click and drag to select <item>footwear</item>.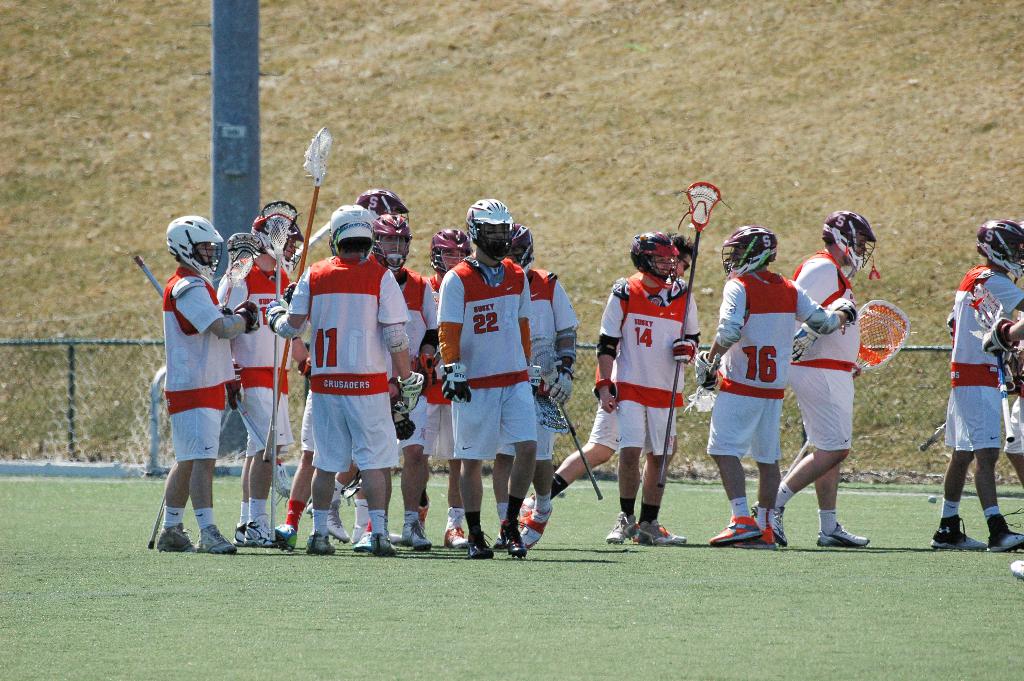
Selection: rect(366, 530, 392, 556).
